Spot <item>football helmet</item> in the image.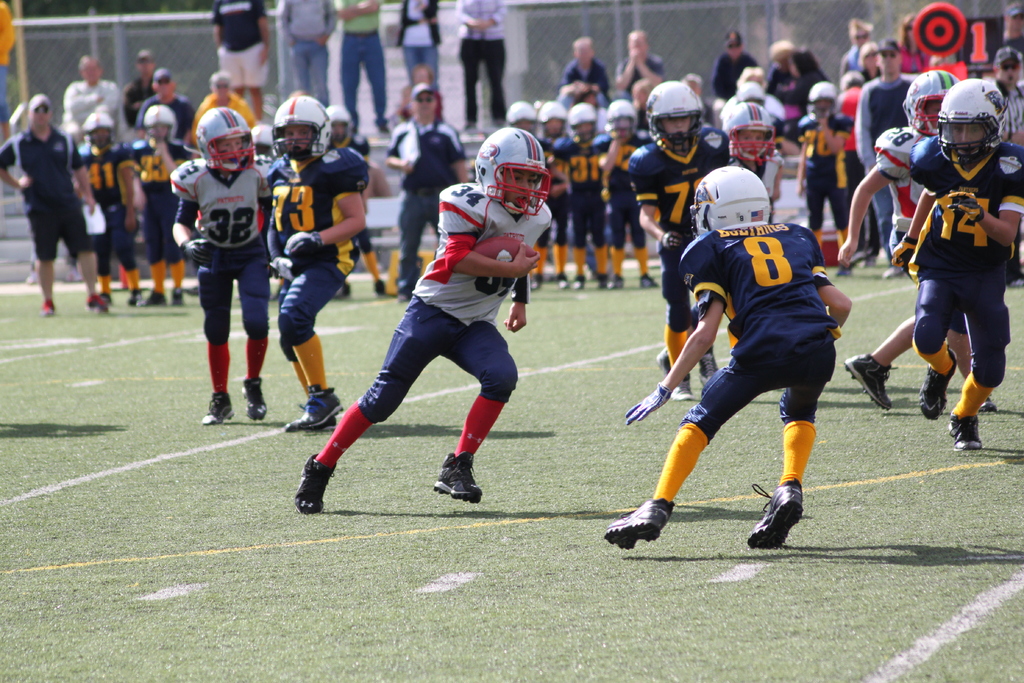
<item>football helmet</item> found at 692,159,788,243.
